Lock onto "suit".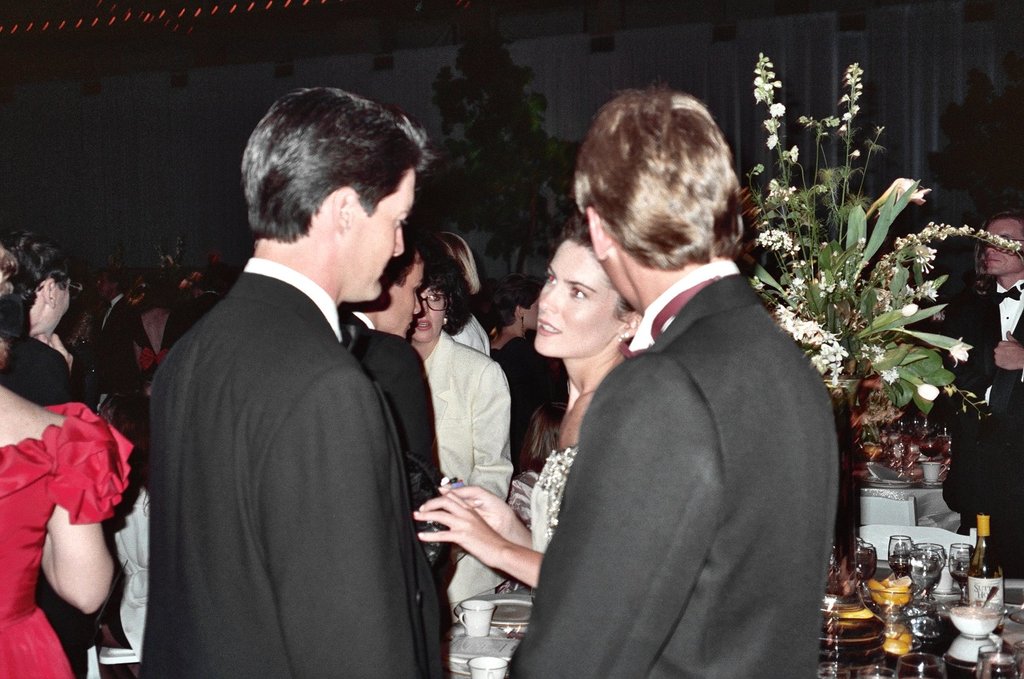
Locked: box(510, 168, 864, 672).
